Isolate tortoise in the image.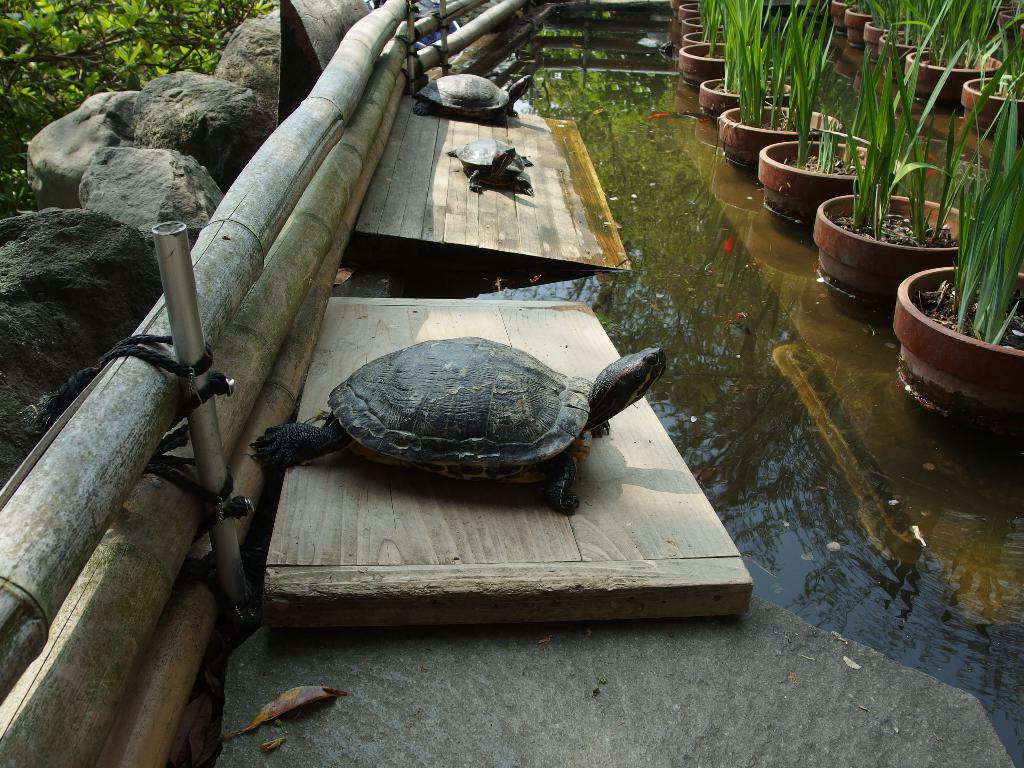
Isolated region: detection(243, 333, 670, 515).
